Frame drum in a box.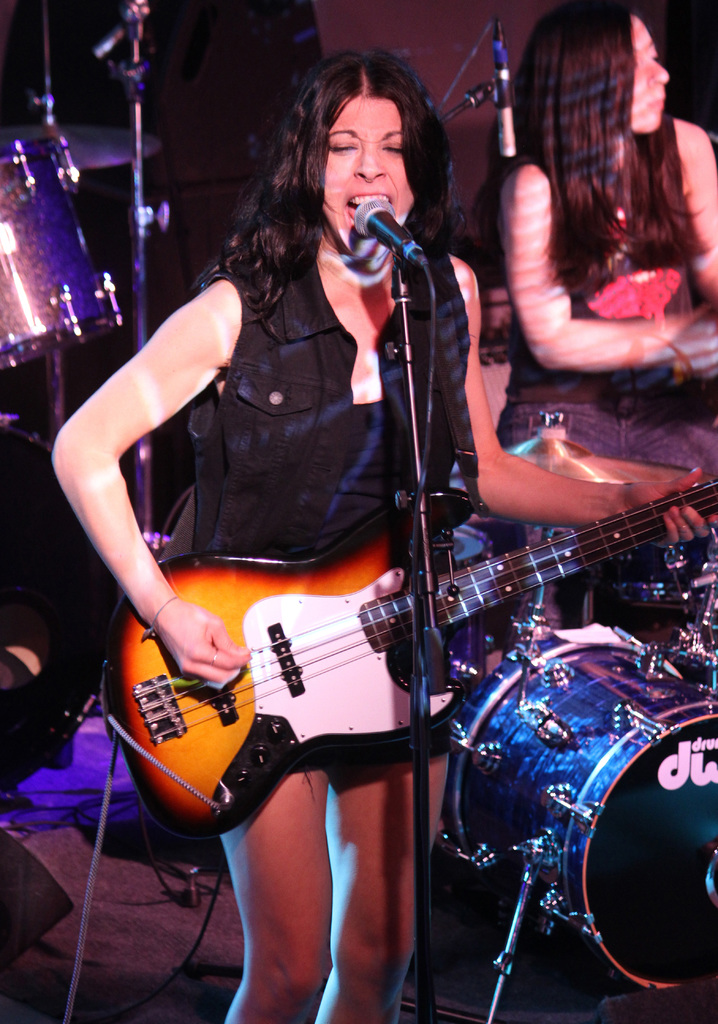
BBox(433, 524, 492, 678).
